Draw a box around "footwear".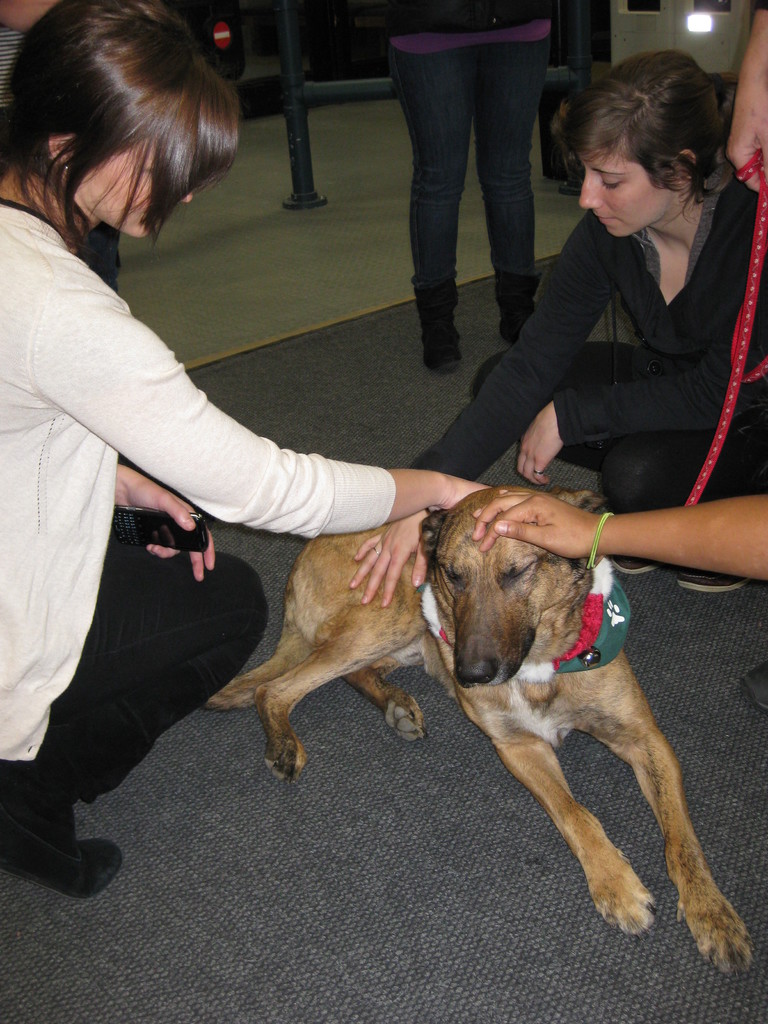
<region>673, 570, 743, 596</region>.
